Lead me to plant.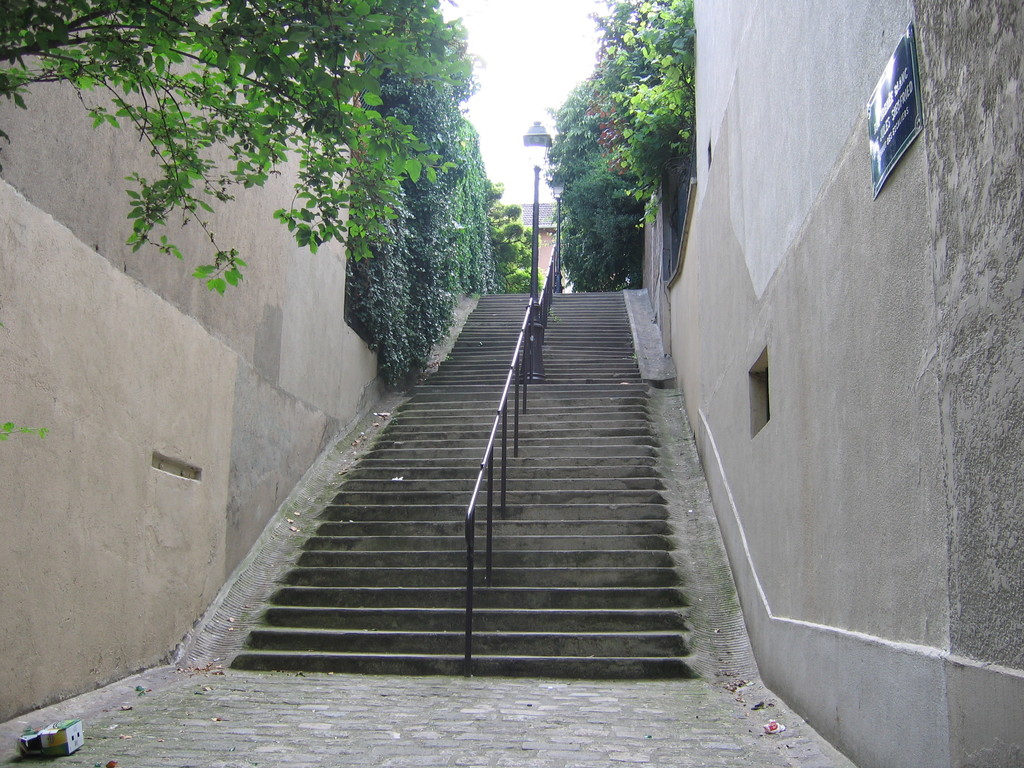
Lead to BBox(341, 0, 436, 401).
